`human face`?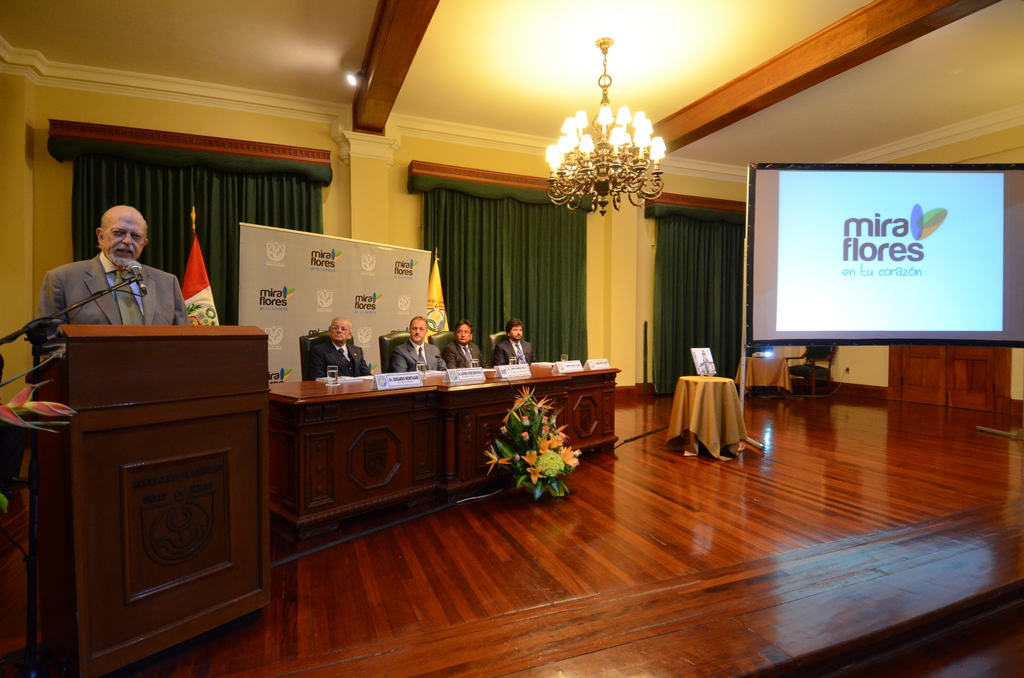
box(453, 322, 472, 348)
